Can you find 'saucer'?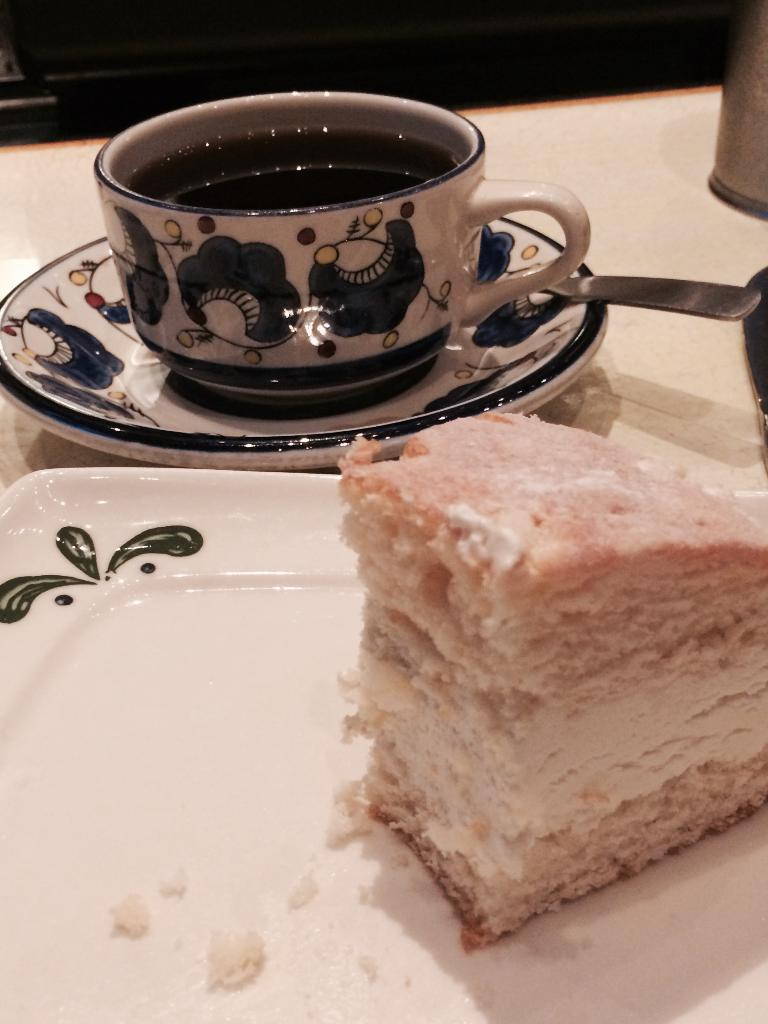
Yes, bounding box: bbox=[0, 218, 609, 479].
